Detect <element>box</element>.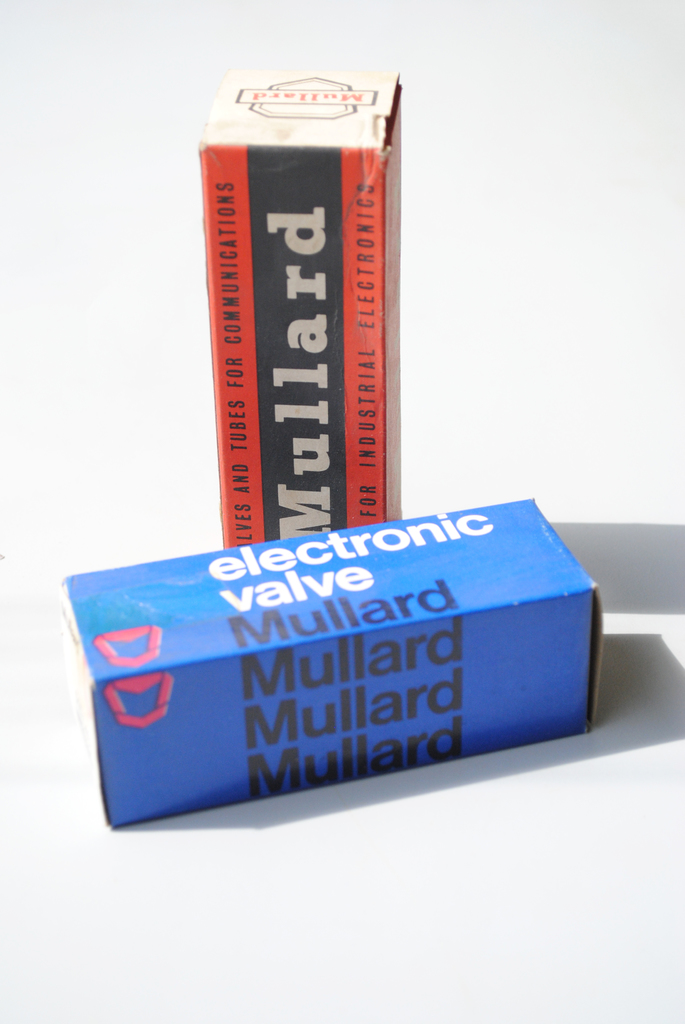
Detected at <region>198, 67, 400, 551</region>.
